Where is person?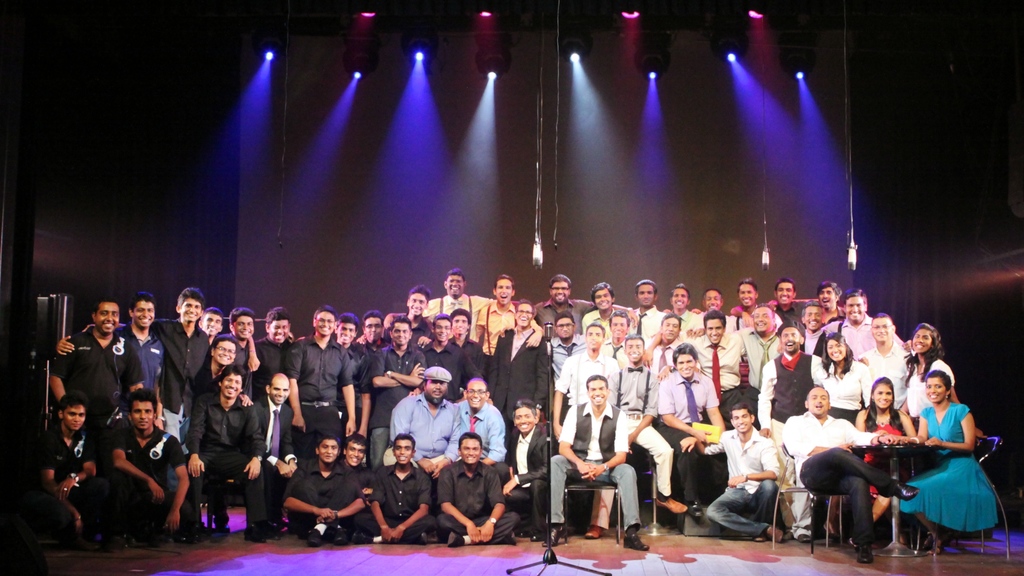
(385, 365, 463, 479).
